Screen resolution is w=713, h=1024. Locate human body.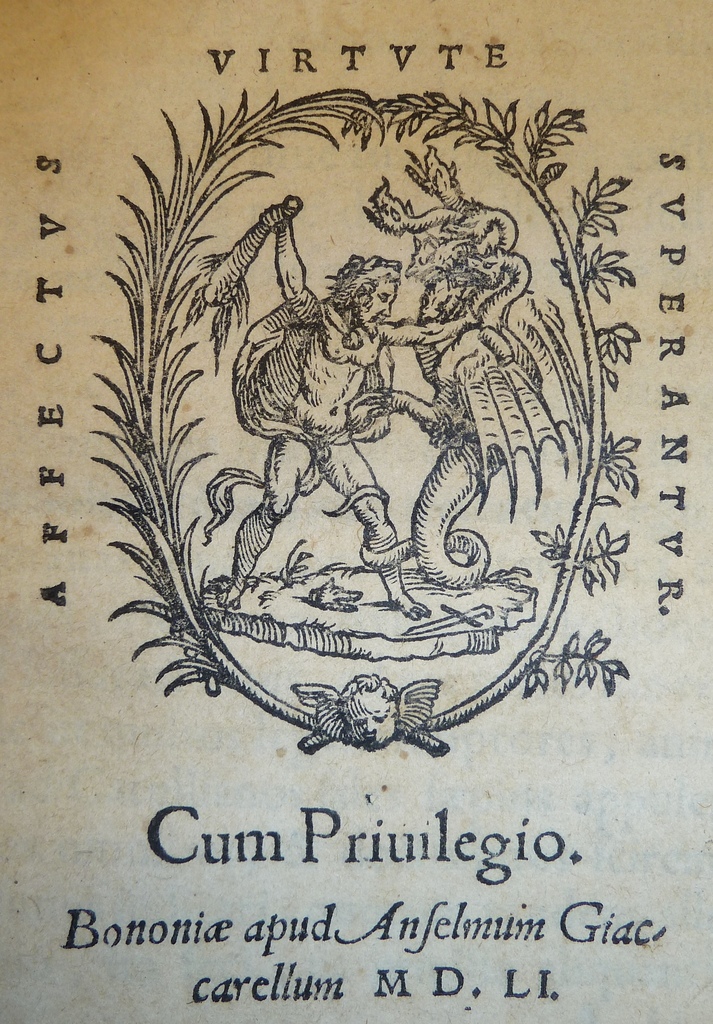
x1=221 y1=207 x2=470 y2=597.
